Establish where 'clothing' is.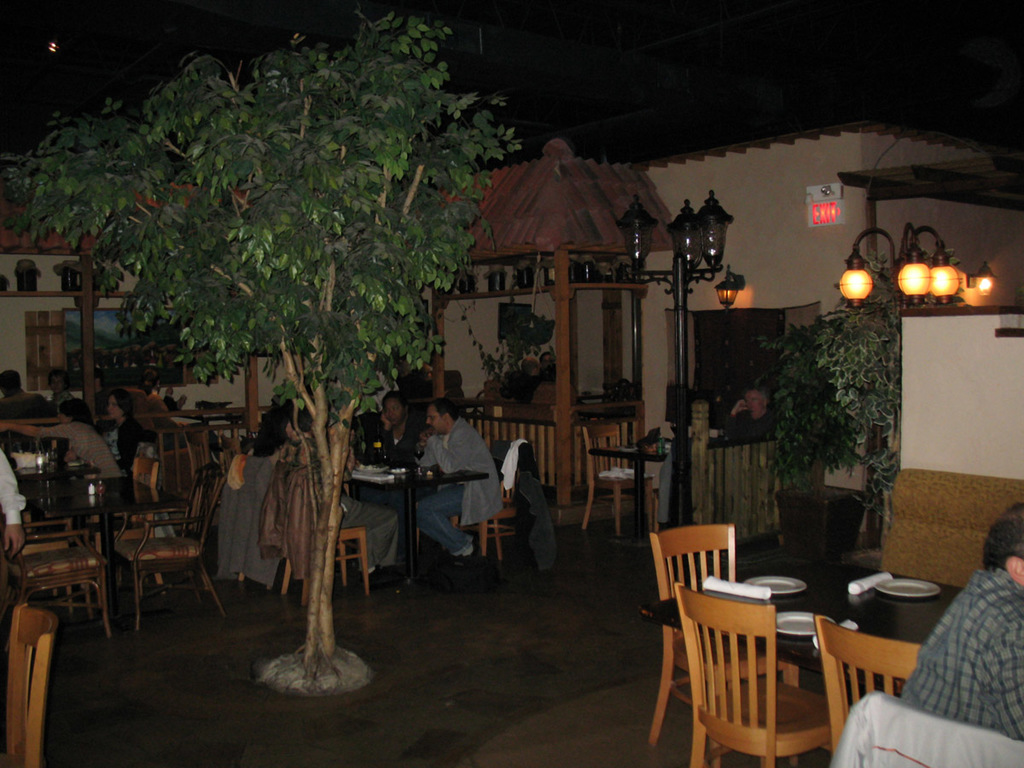
Established at 90 388 109 426.
